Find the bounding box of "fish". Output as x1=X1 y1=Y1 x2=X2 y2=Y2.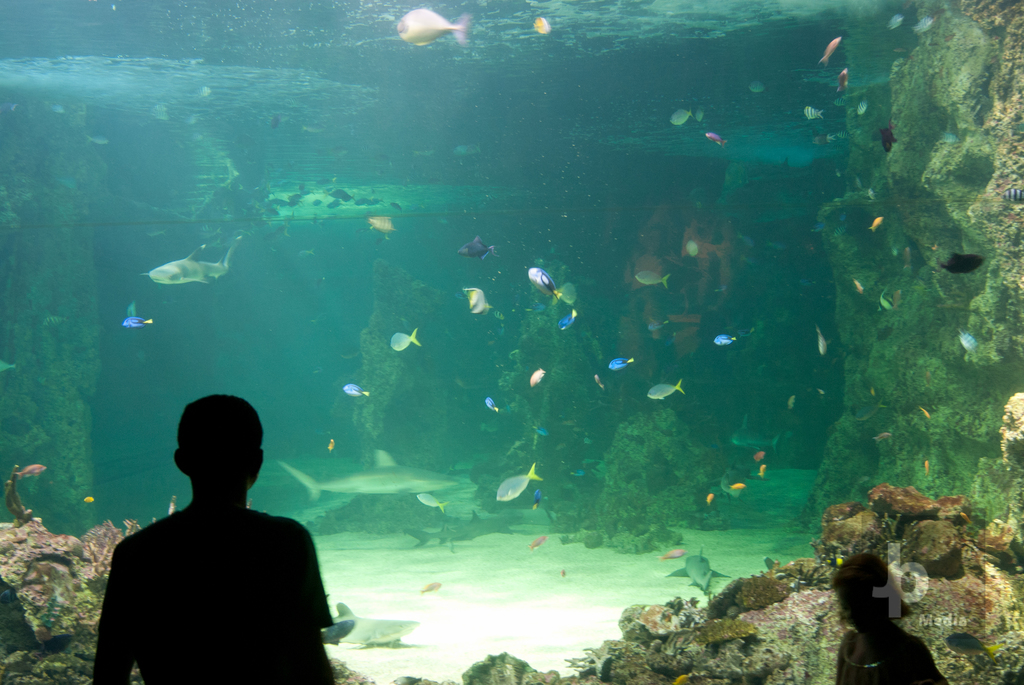
x1=801 y1=100 x2=822 y2=119.
